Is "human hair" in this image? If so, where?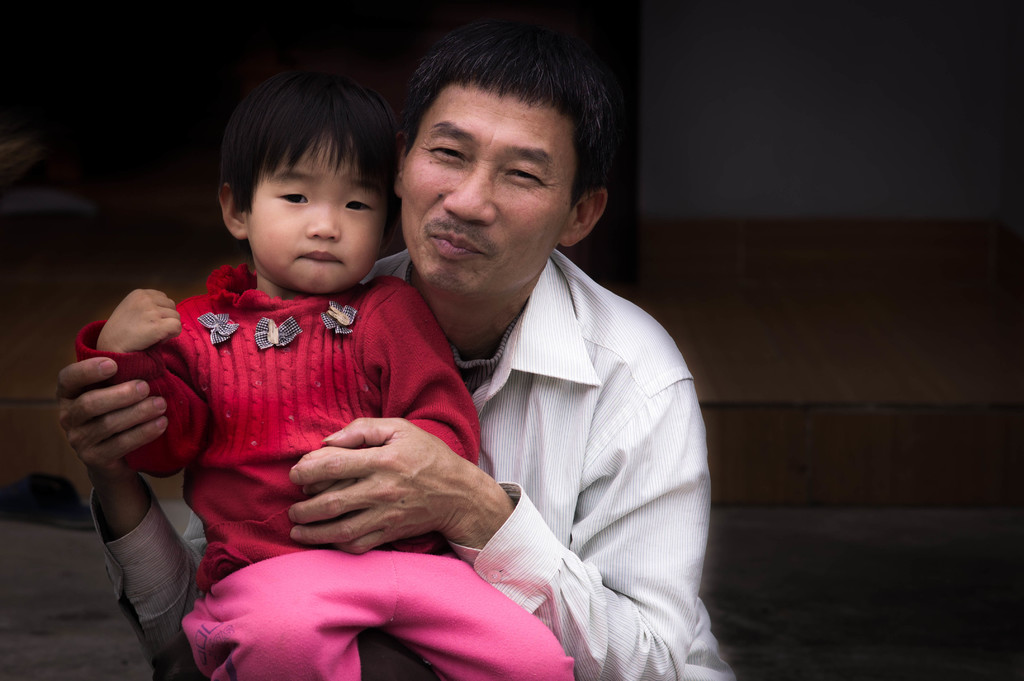
Yes, at crop(209, 67, 410, 213).
